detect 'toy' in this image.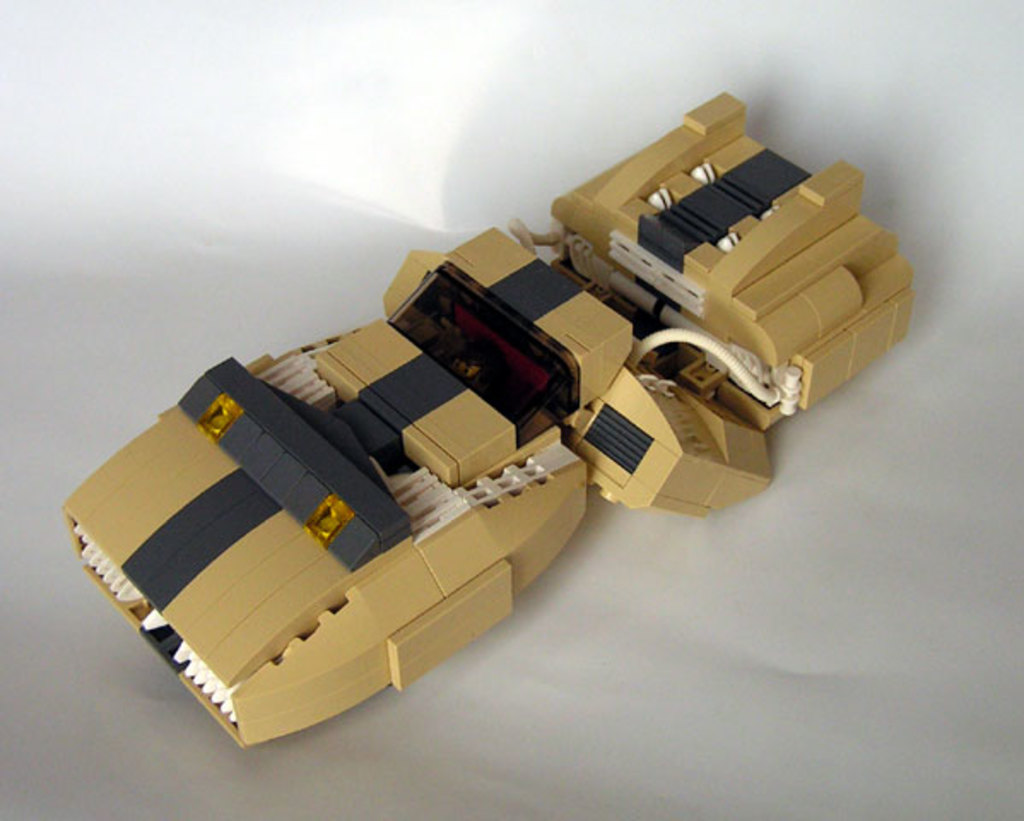
Detection: (x1=75, y1=121, x2=850, y2=724).
